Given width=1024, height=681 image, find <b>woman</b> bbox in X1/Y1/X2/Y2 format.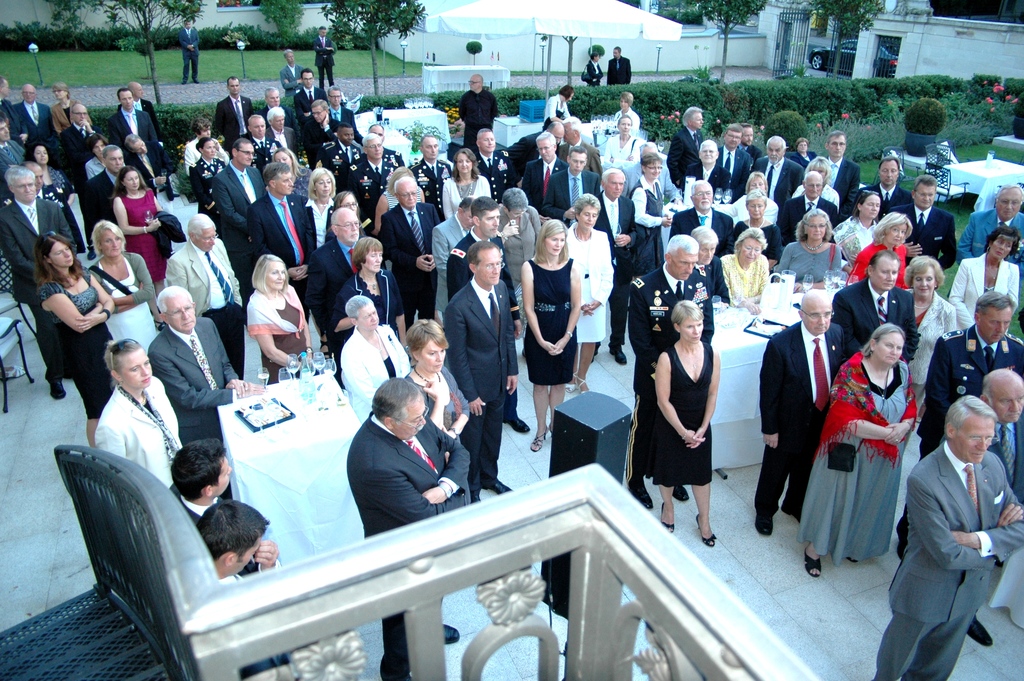
598/112/641/171.
